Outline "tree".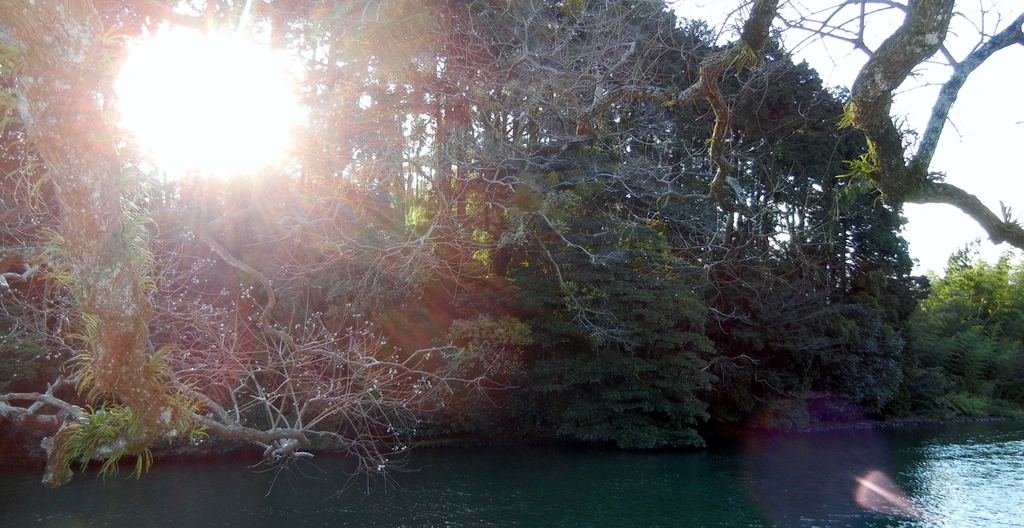
Outline: left=755, top=0, right=1023, bottom=402.
